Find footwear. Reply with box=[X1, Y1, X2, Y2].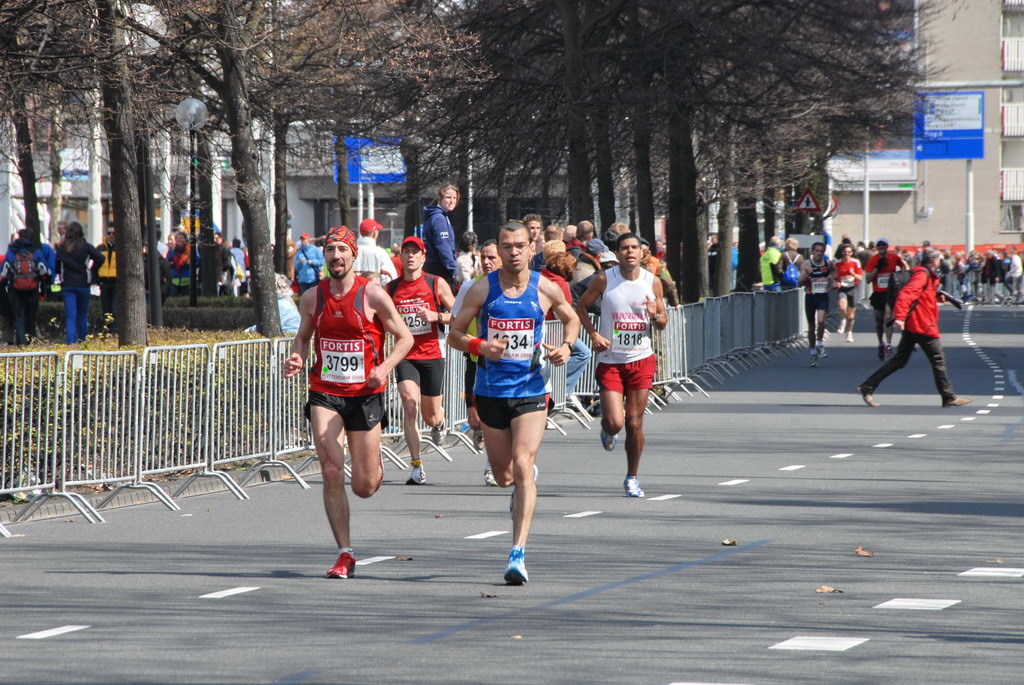
box=[473, 425, 489, 449].
